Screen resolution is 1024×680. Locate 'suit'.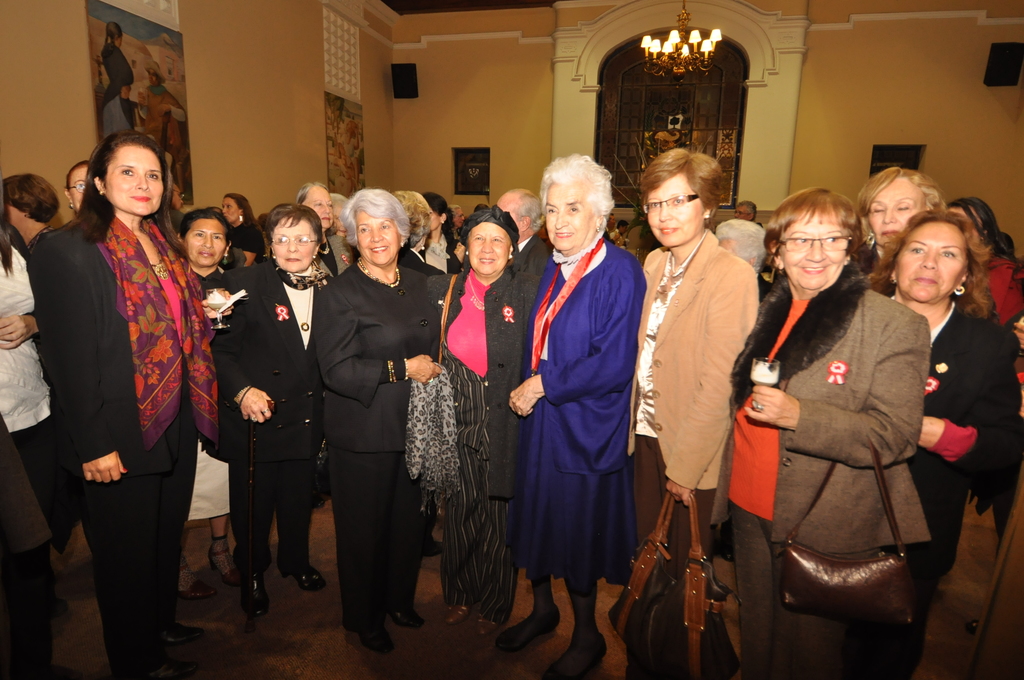
locate(211, 258, 336, 576).
